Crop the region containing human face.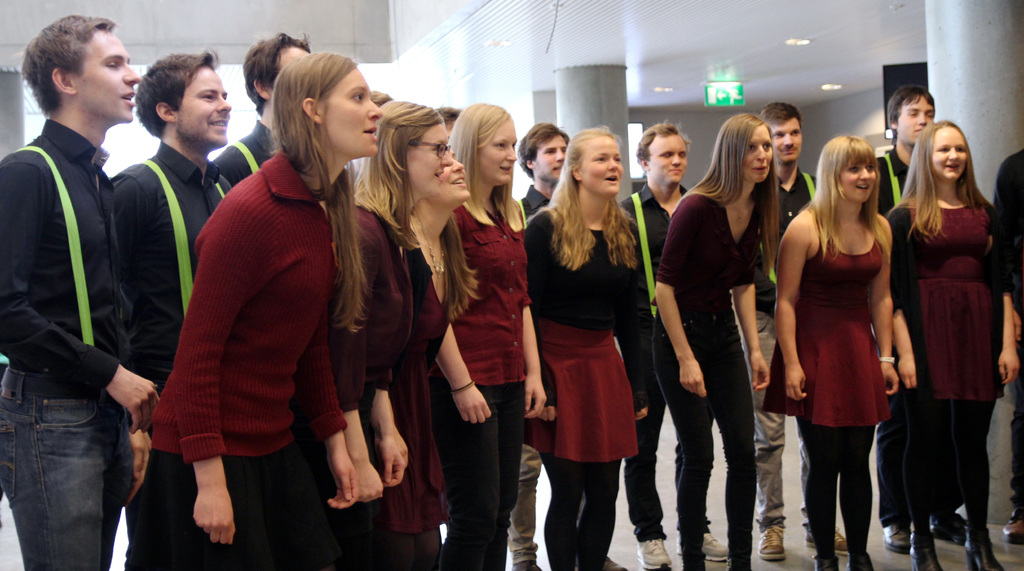
Crop region: <box>743,127,779,181</box>.
